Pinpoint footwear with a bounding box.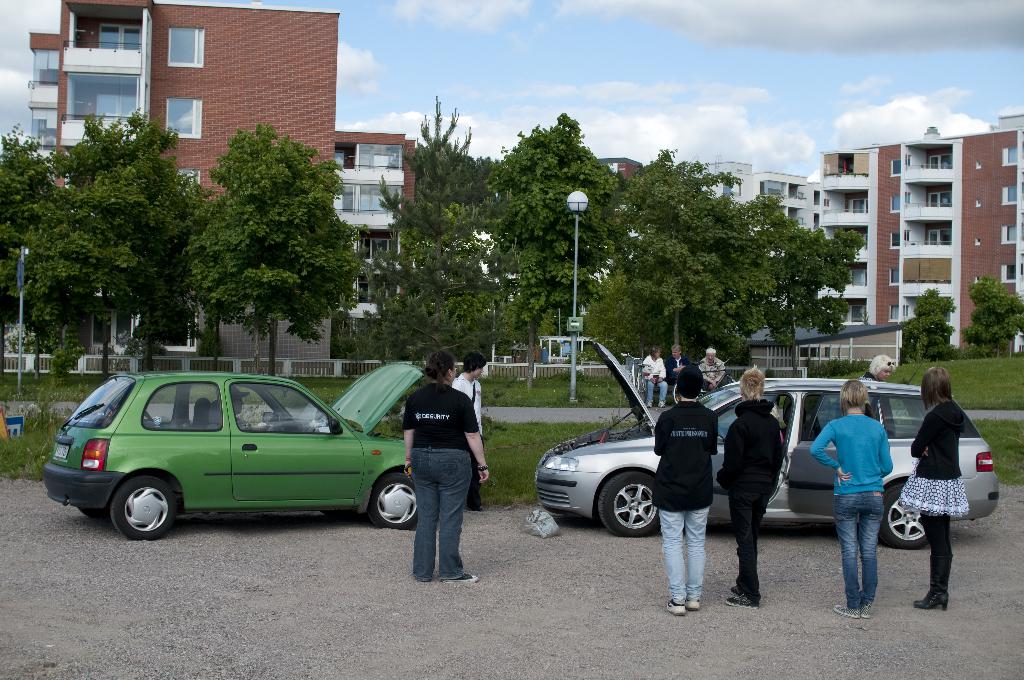
locate(646, 401, 655, 411).
